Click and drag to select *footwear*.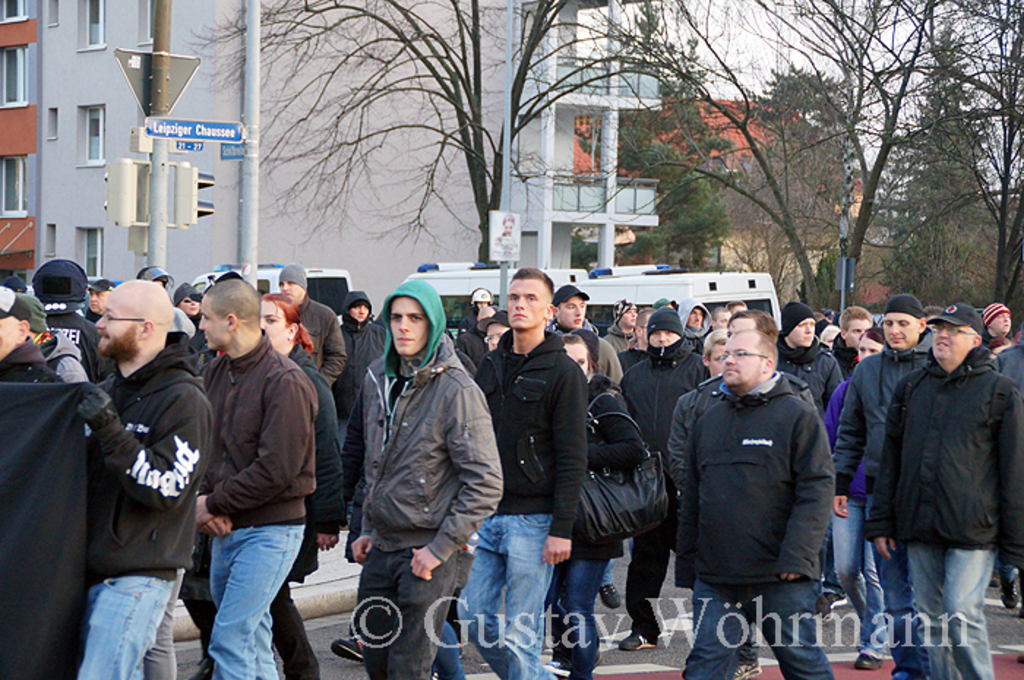
Selection: <box>190,657,215,679</box>.
